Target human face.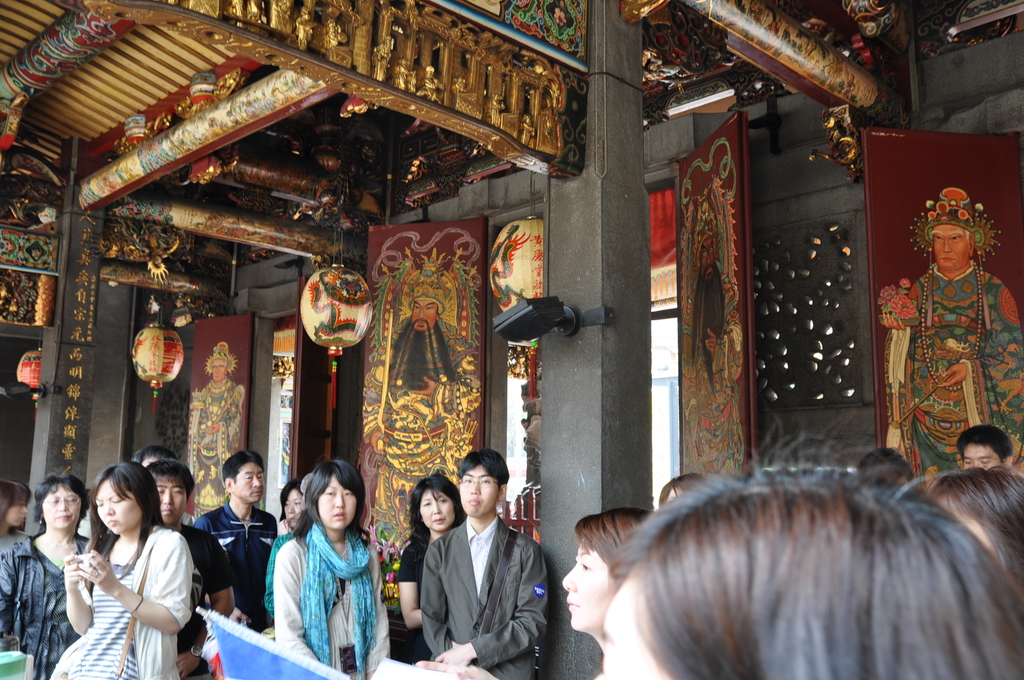
Target region: x1=601 y1=569 x2=669 y2=679.
